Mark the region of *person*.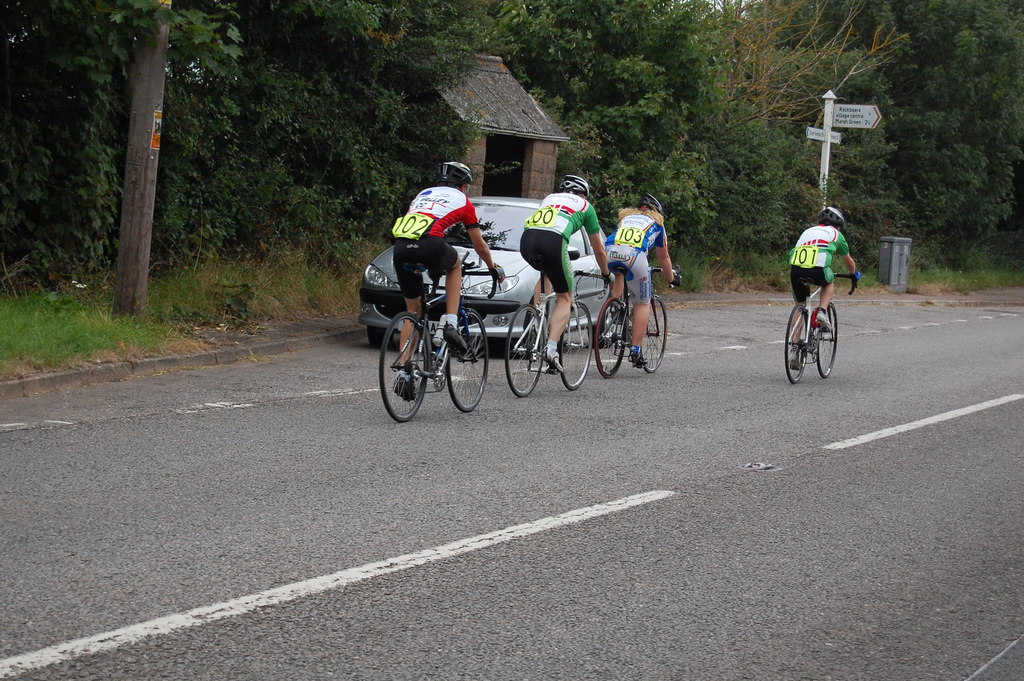
Region: (left=521, top=174, right=609, bottom=366).
